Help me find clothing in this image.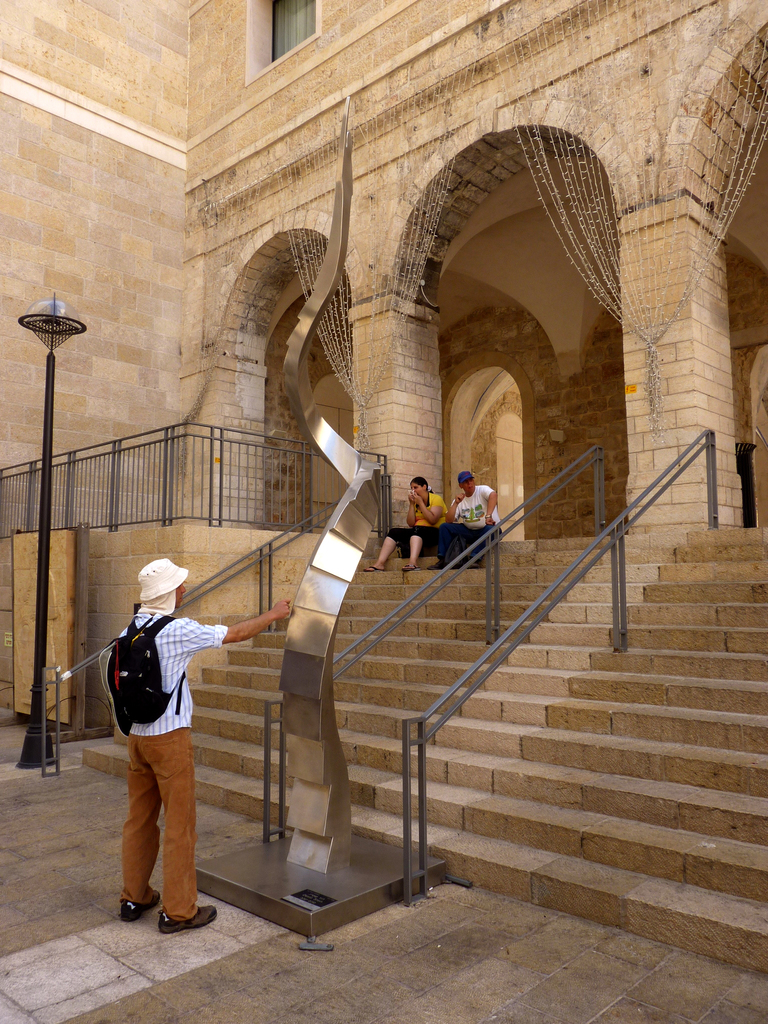
Found it: bbox=(444, 468, 513, 568).
